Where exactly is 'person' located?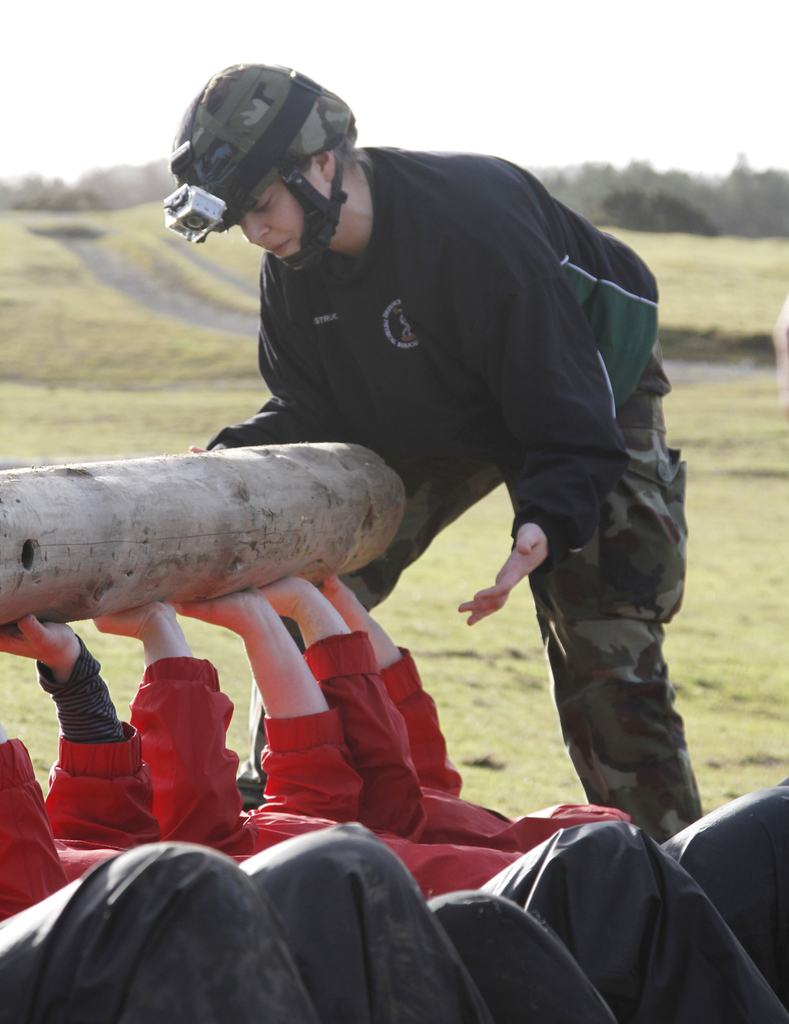
Its bounding box is detection(0, 616, 619, 1023).
